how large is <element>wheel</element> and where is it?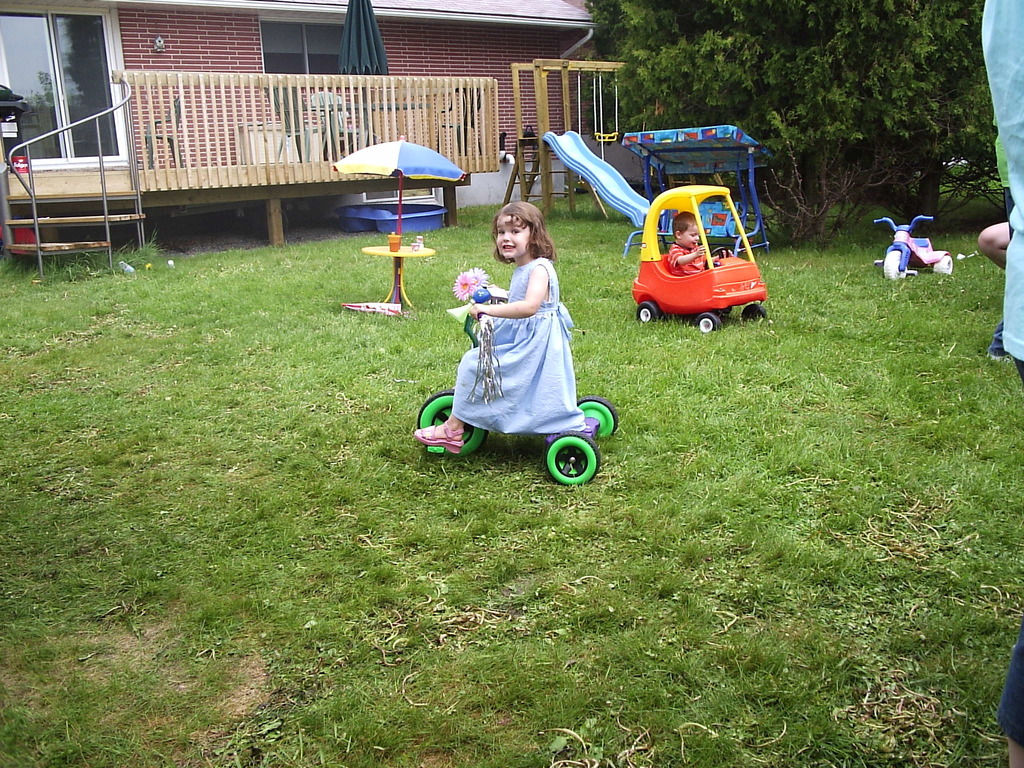
Bounding box: (884, 251, 902, 280).
